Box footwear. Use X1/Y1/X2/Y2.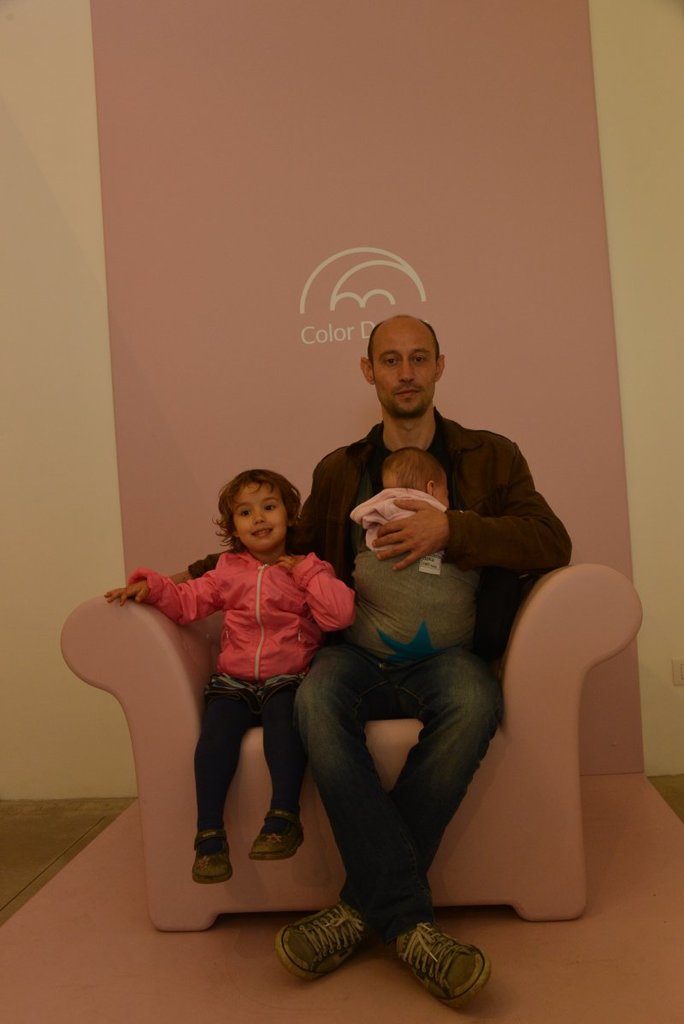
281/891/381/985.
